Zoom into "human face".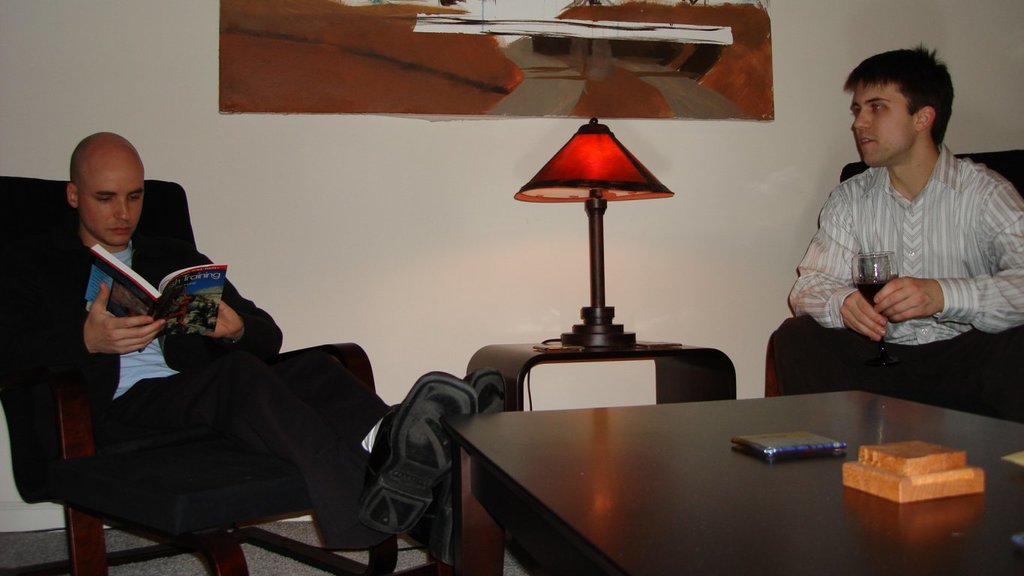
Zoom target: l=849, t=84, r=912, b=166.
